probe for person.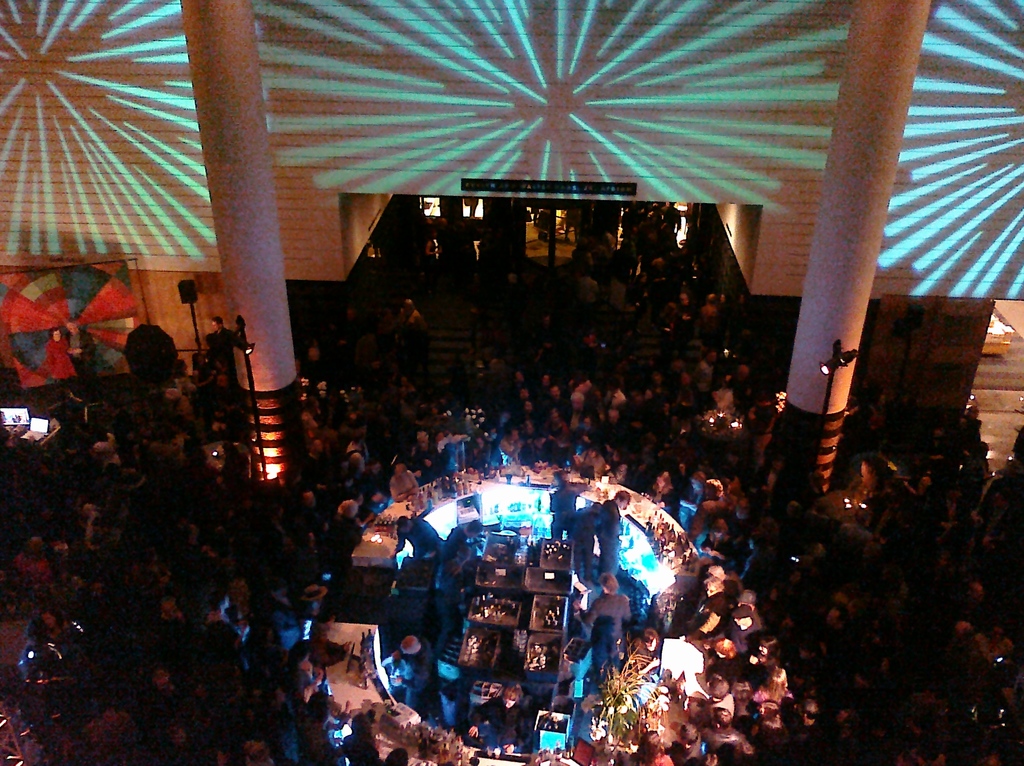
Probe result: x1=156 y1=596 x2=195 y2=680.
